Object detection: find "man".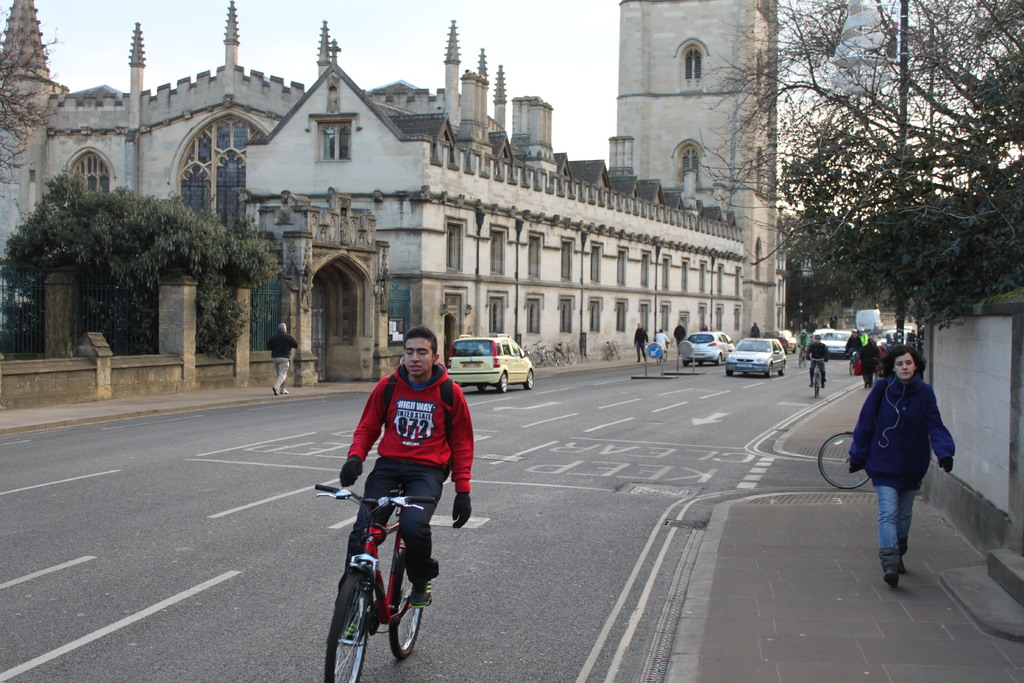
BBox(846, 327, 867, 355).
